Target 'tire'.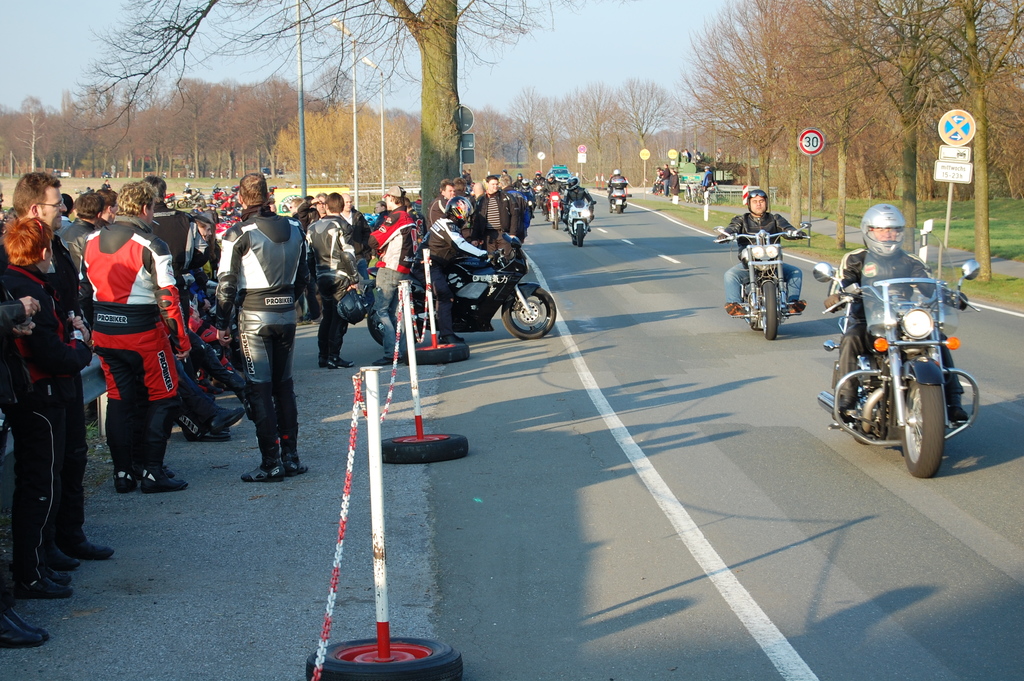
Target region: x1=758 y1=277 x2=779 y2=340.
